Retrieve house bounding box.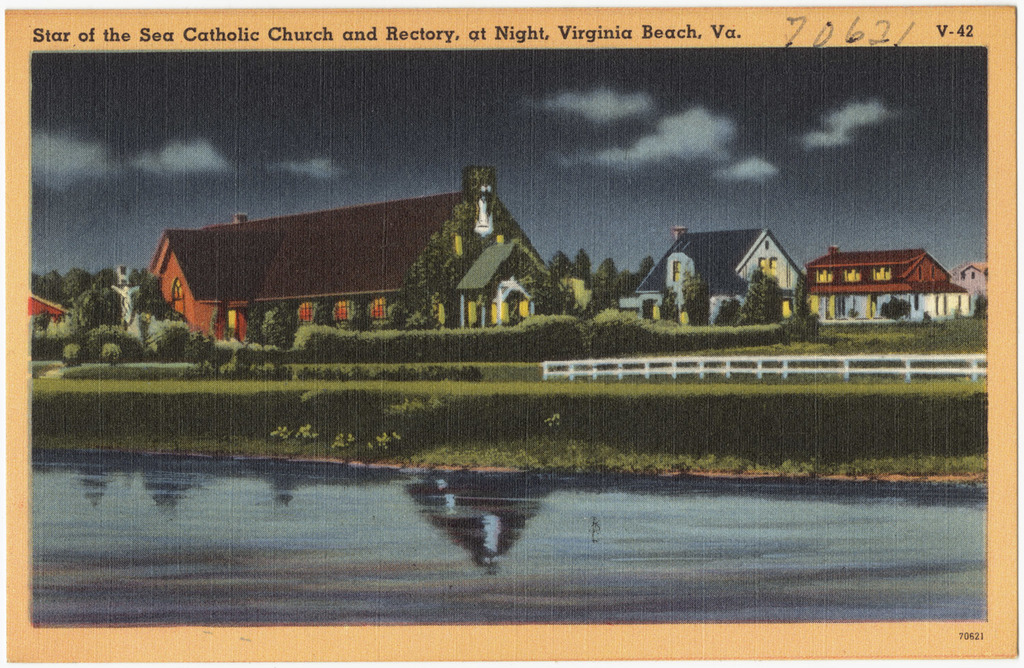
Bounding box: {"left": 948, "top": 262, "right": 982, "bottom": 308}.
